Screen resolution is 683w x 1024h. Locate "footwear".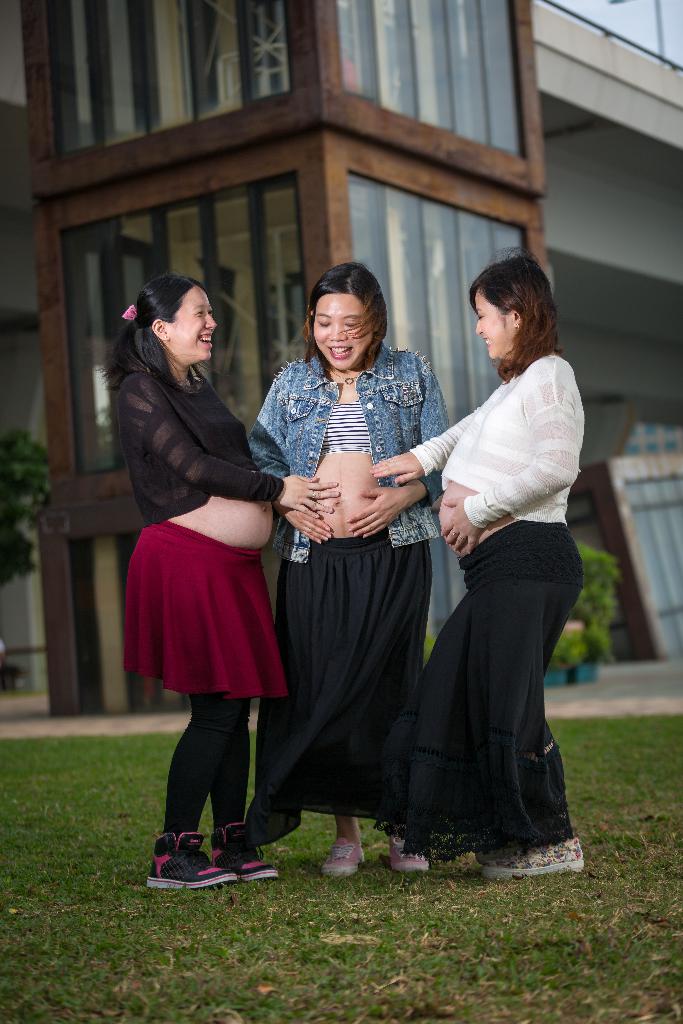
320 837 361 881.
